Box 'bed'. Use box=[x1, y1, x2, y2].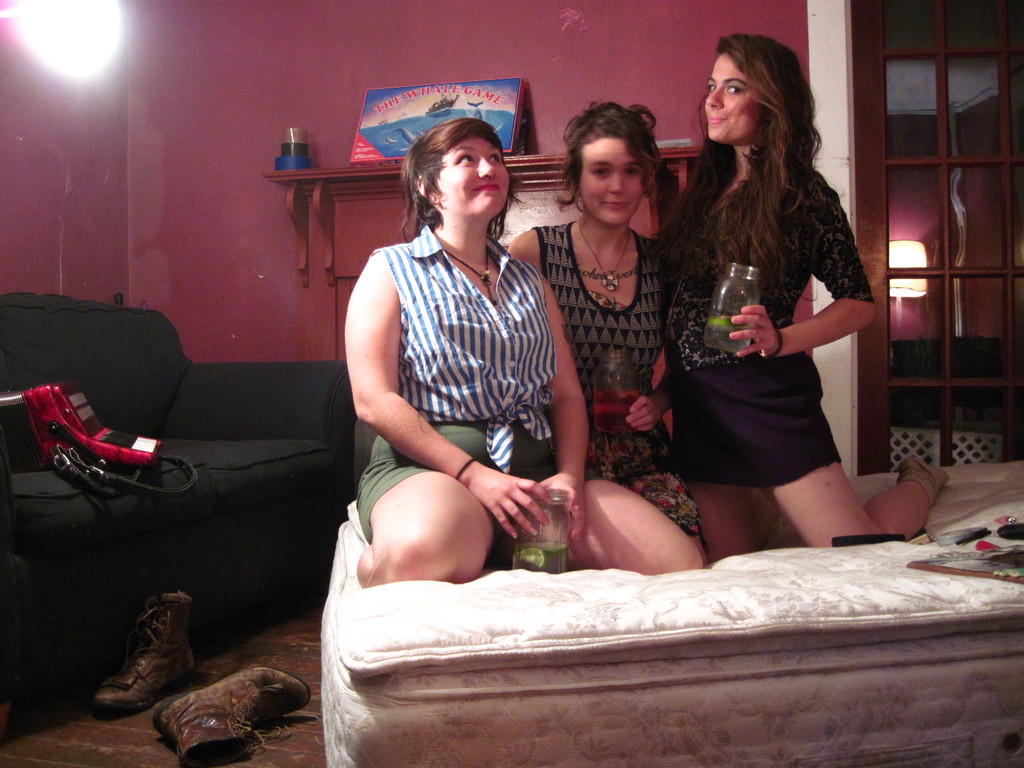
box=[264, 413, 1016, 743].
